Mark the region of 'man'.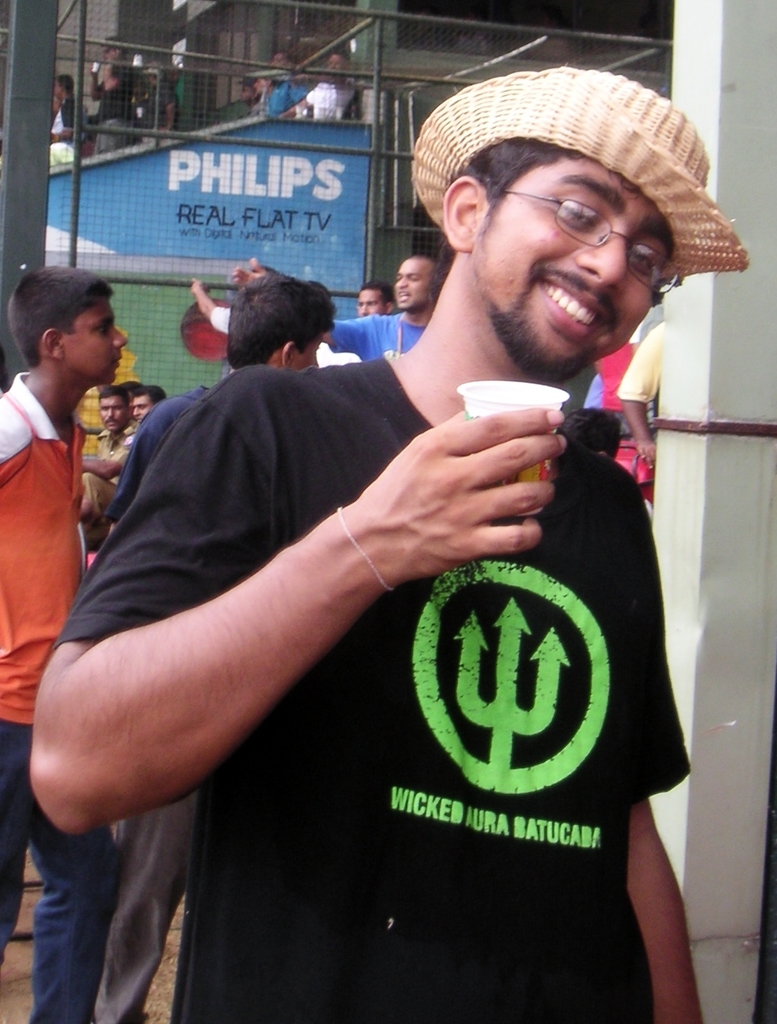
Region: box(0, 266, 129, 1023).
